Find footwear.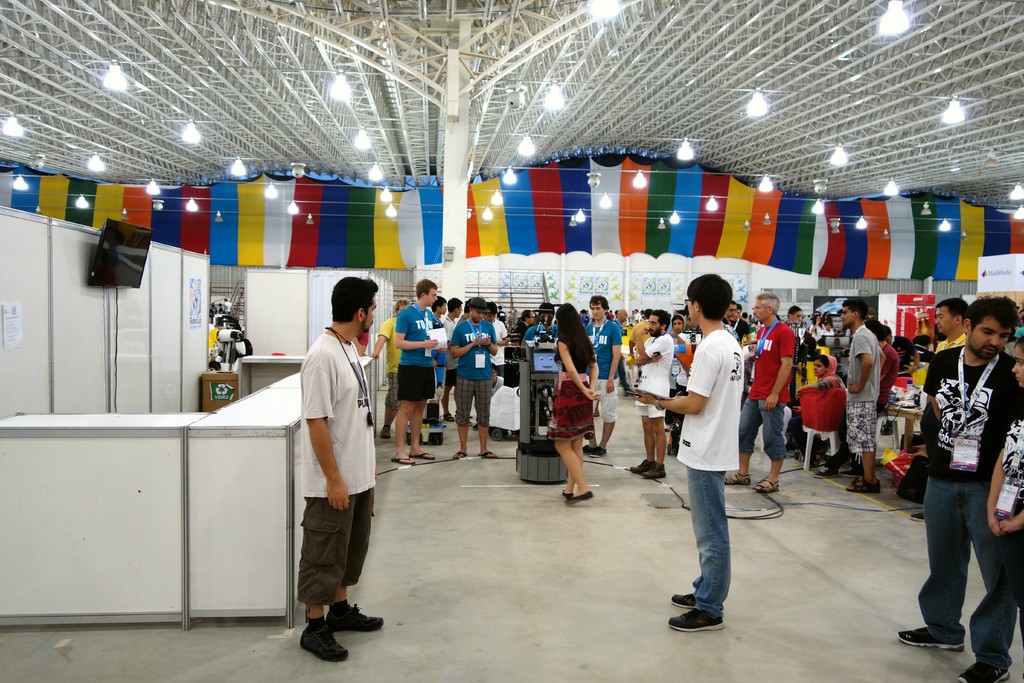
l=625, t=456, r=651, b=472.
